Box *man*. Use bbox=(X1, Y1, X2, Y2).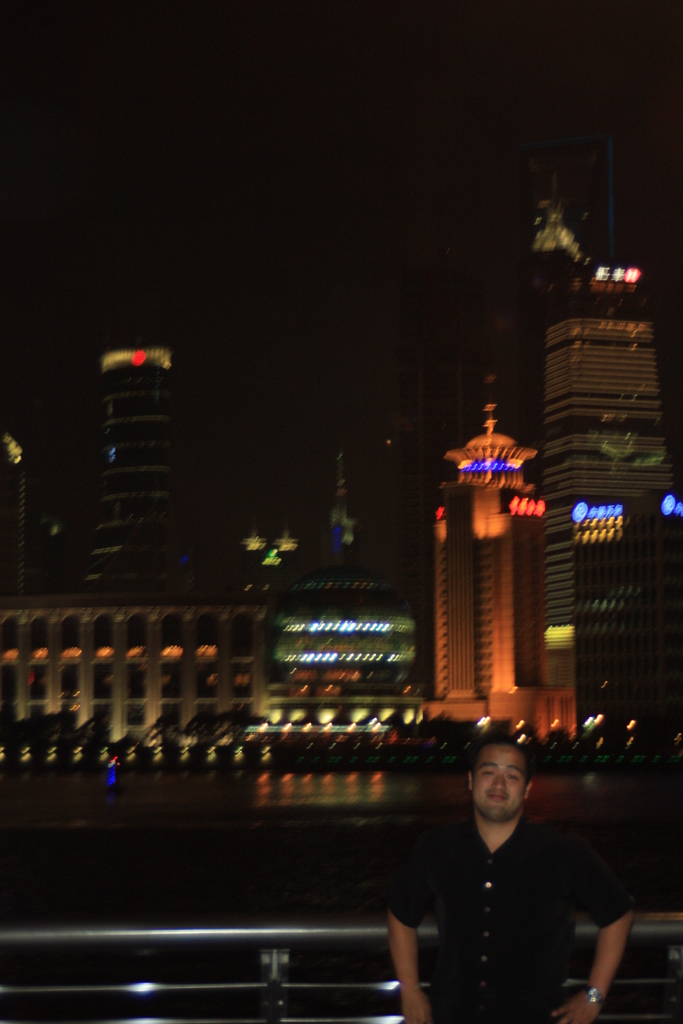
bbox=(385, 732, 616, 1016).
